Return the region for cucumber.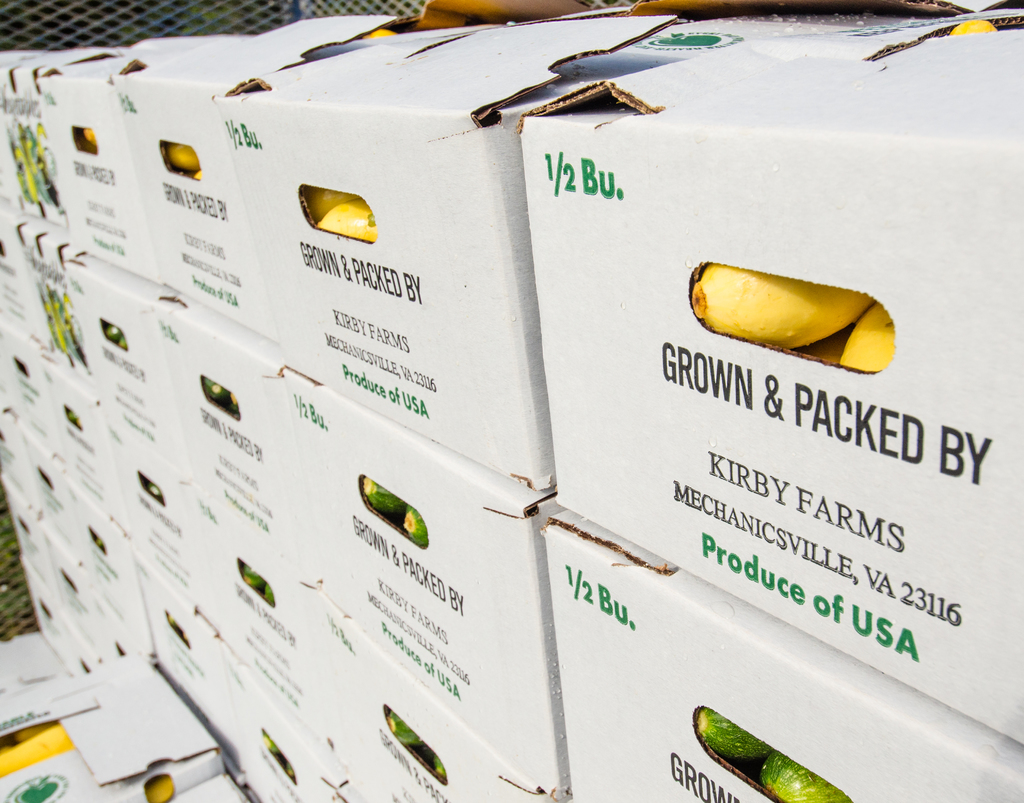
locate(193, 170, 202, 179).
